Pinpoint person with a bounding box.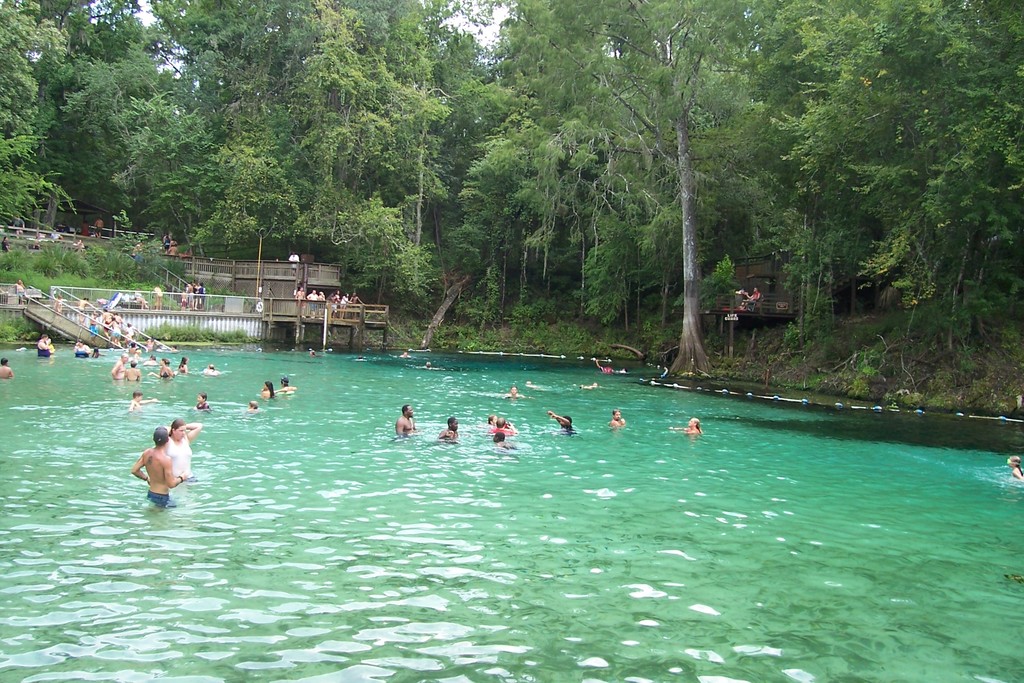
crop(148, 283, 166, 309).
